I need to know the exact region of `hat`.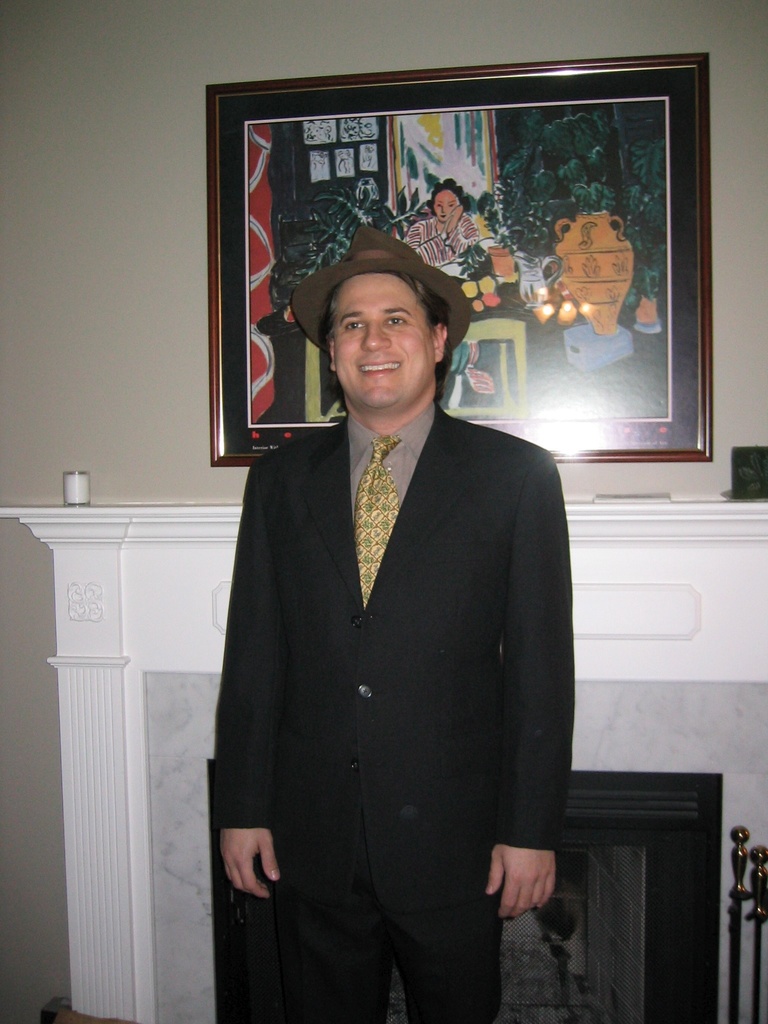
Region: 288:227:466:364.
